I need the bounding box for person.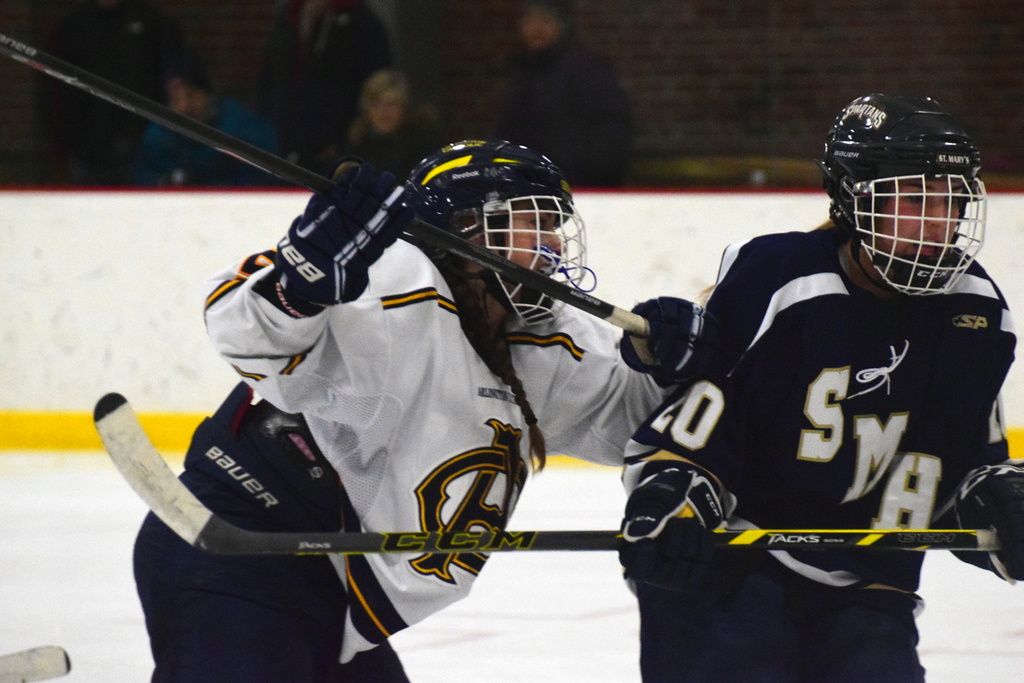
Here it is: <region>124, 79, 283, 205</region>.
